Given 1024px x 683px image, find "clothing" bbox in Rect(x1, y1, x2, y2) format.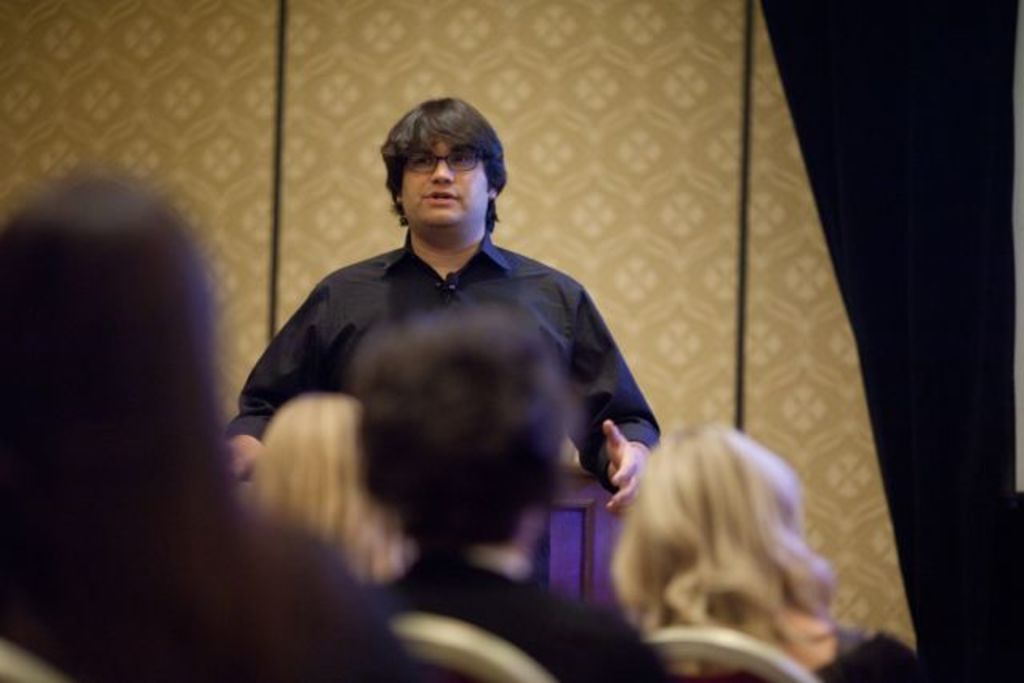
Rect(216, 176, 590, 579).
